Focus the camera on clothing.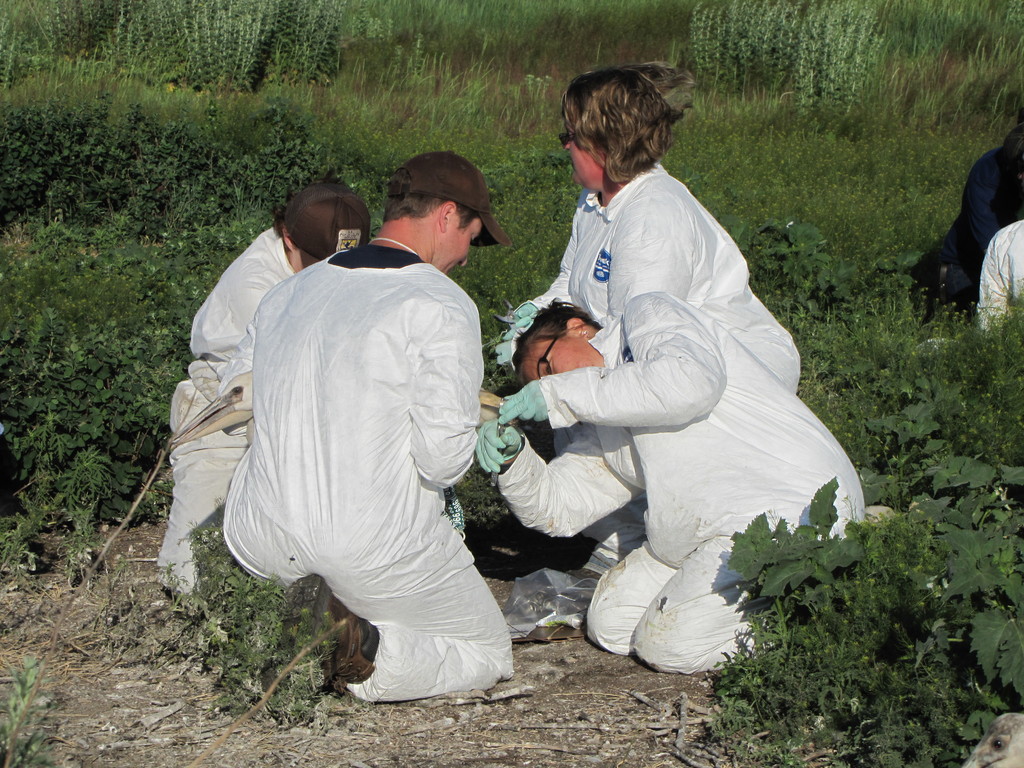
Focus region: <bbox>503, 294, 868, 695</bbox>.
